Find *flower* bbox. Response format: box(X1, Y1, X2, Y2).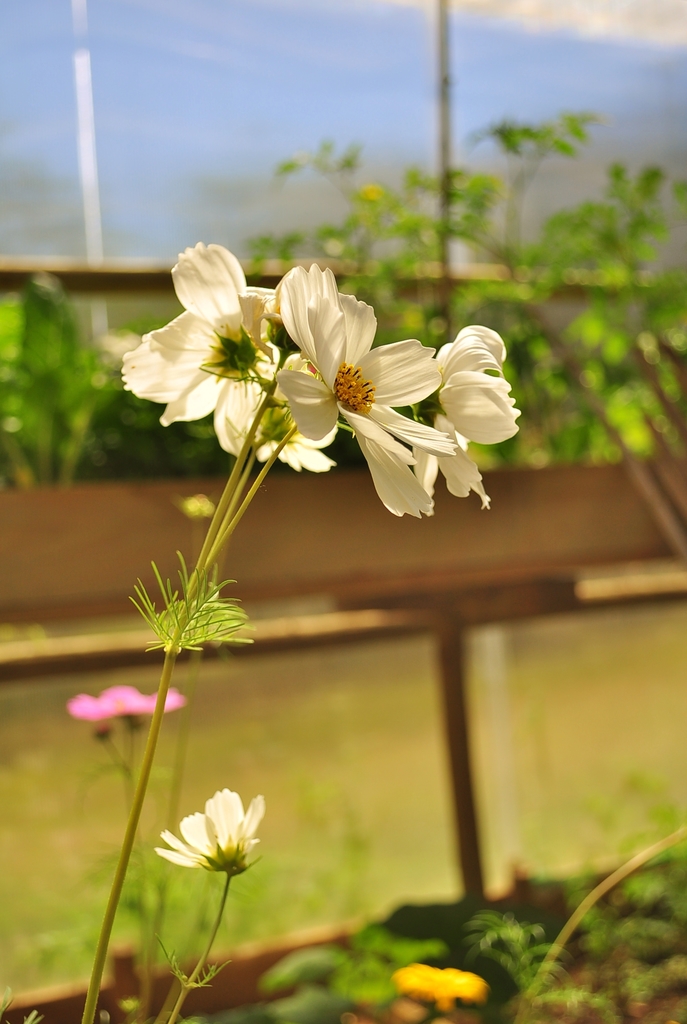
box(265, 260, 460, 520).
